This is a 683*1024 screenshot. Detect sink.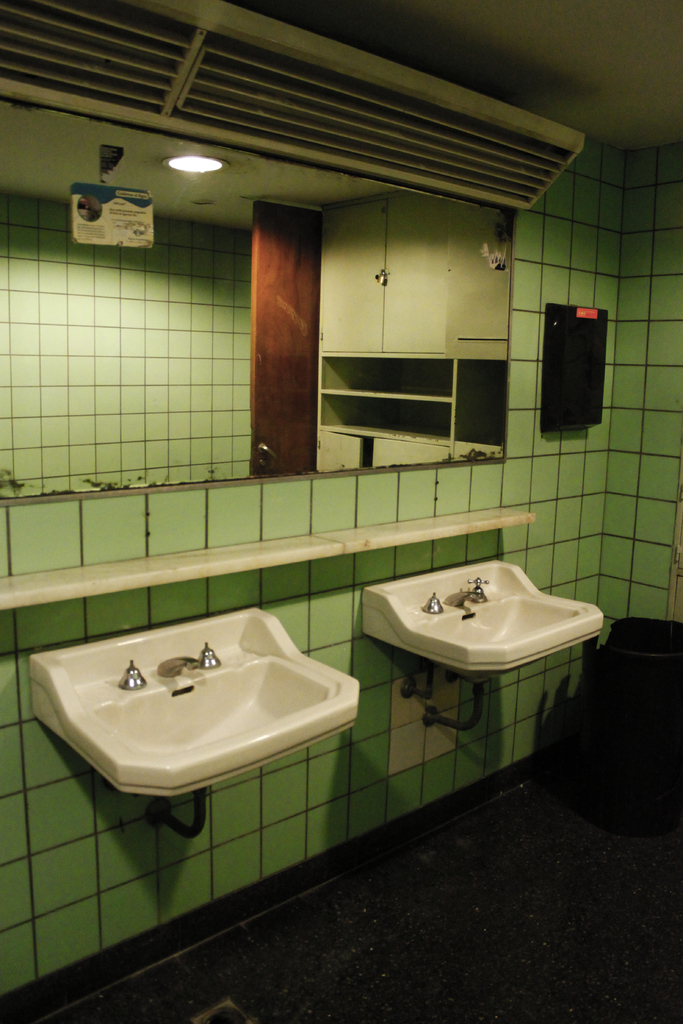
353:554:611:695.
